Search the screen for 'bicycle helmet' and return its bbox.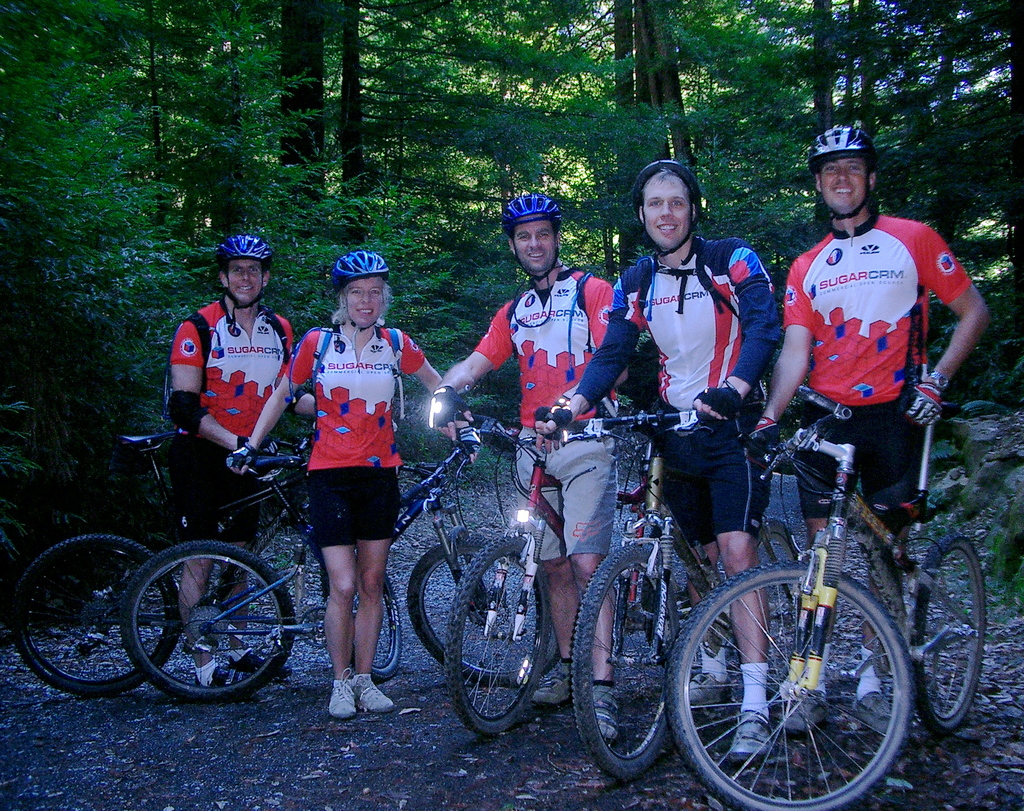
Found: bbox(330, 246, 386, 278).
